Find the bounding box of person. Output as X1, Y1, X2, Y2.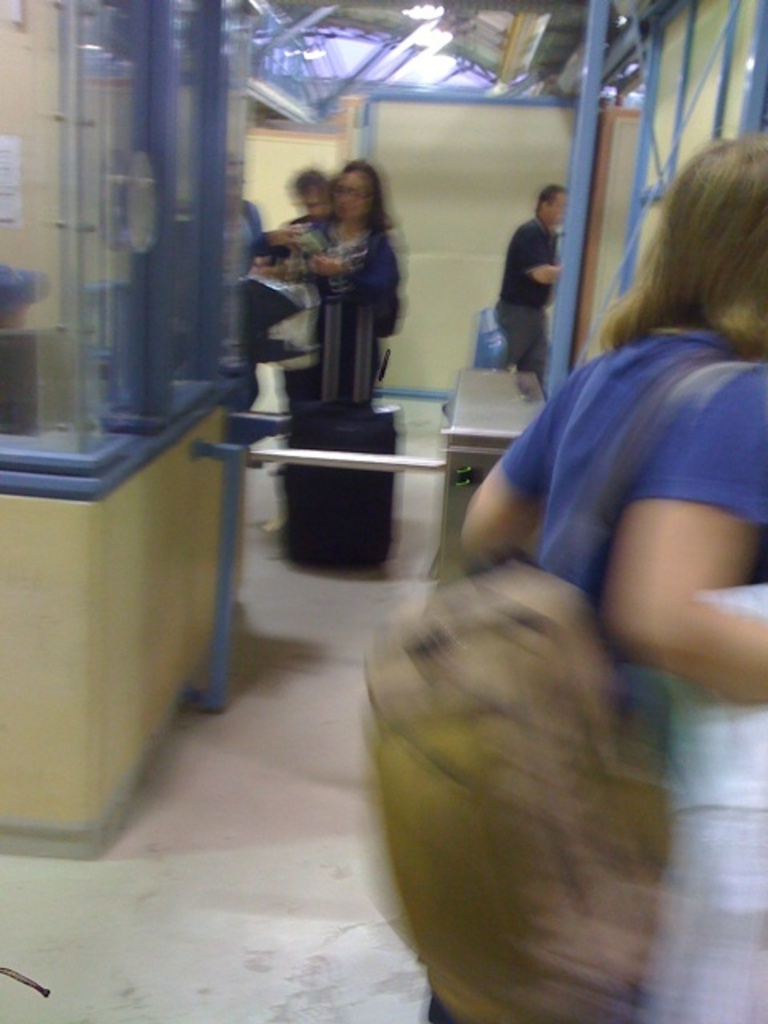
291, 162, 400, 411.
